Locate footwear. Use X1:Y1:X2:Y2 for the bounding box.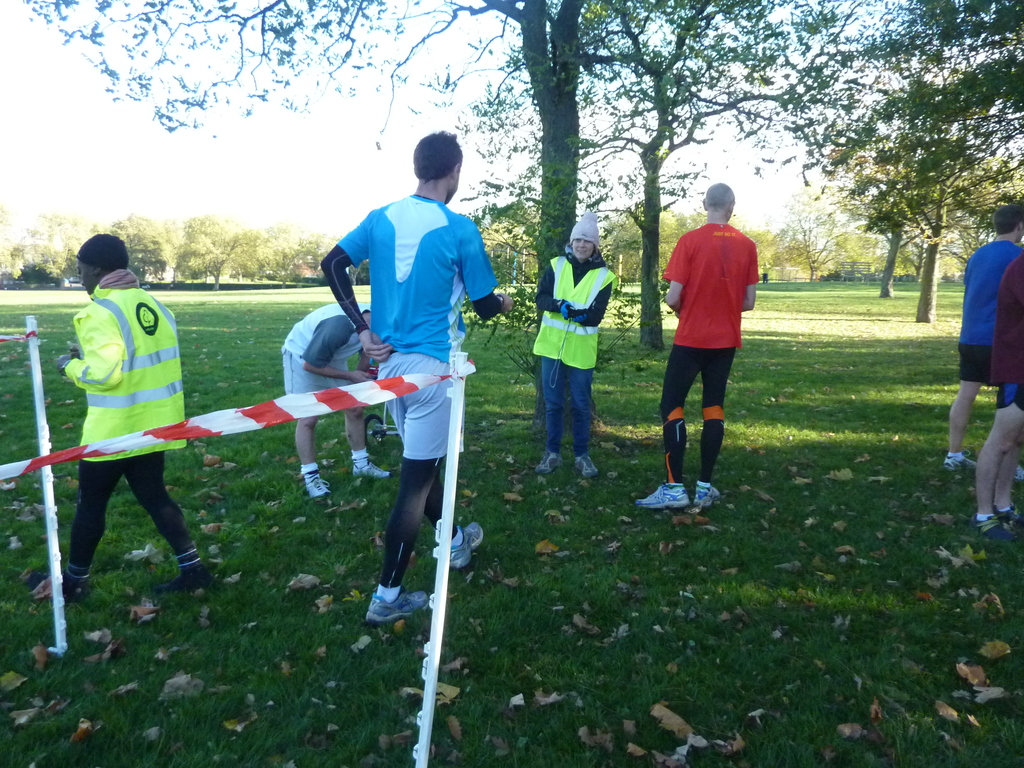
451:520:484:566.
